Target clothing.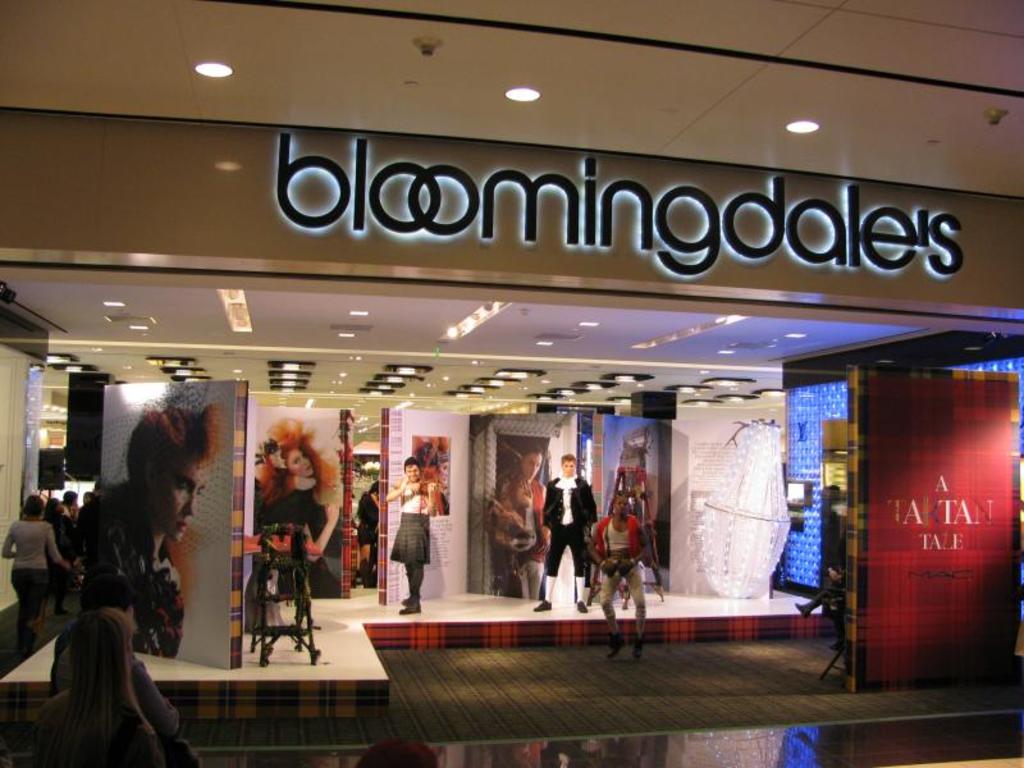
Target region: 527/483/598/596.
